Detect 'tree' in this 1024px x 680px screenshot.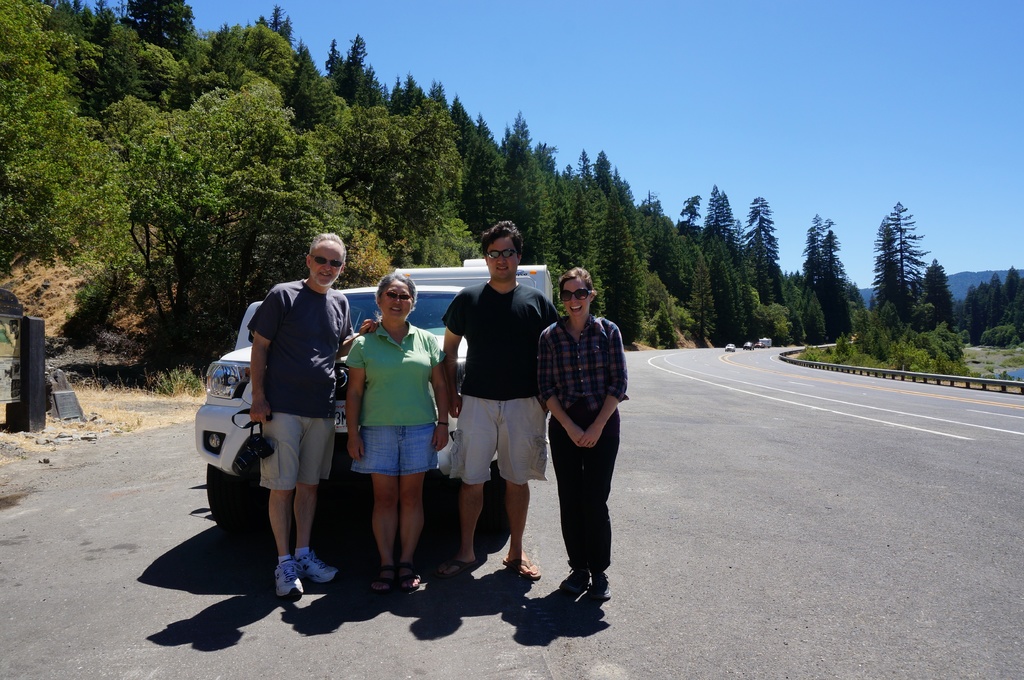
Detection: rect(120, 0, 202, 59).
